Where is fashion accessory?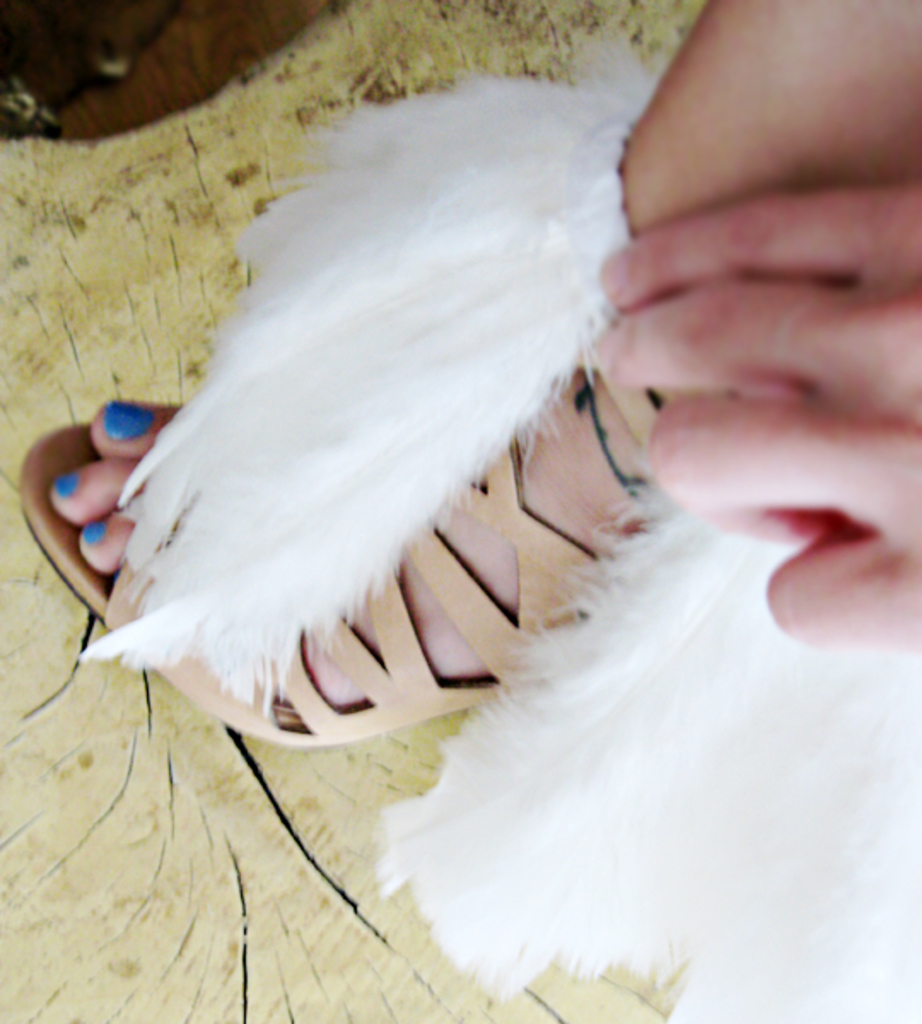
[left=101, top=393, right=157, bottom=439].
